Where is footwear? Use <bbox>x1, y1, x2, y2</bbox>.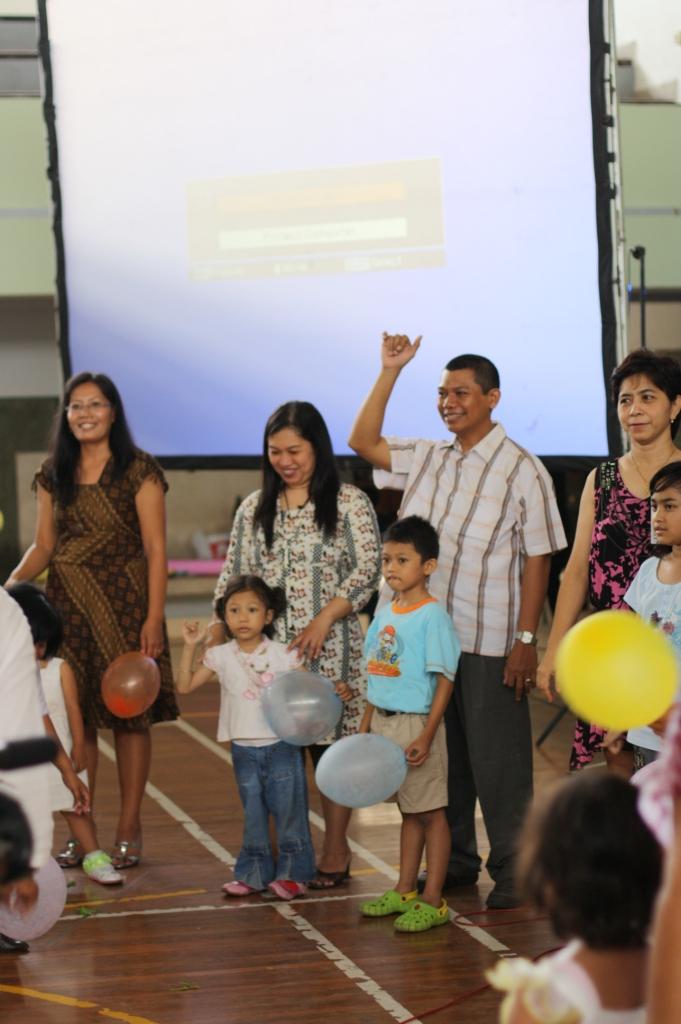
<bbox>264, 880, 313, 901</bbox>.
